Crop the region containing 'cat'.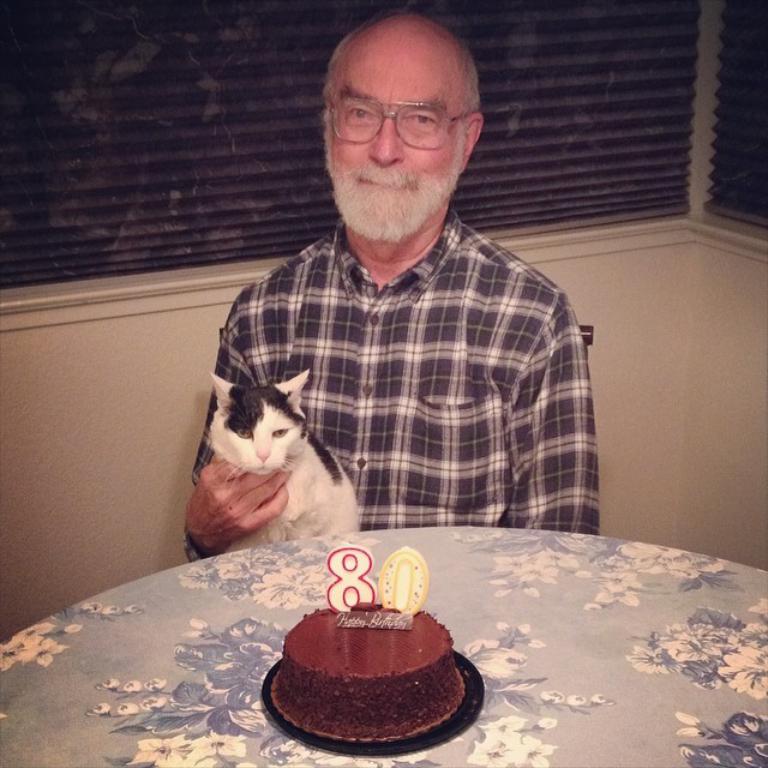
Crop region: Rect(202, 365, 359, 552).
